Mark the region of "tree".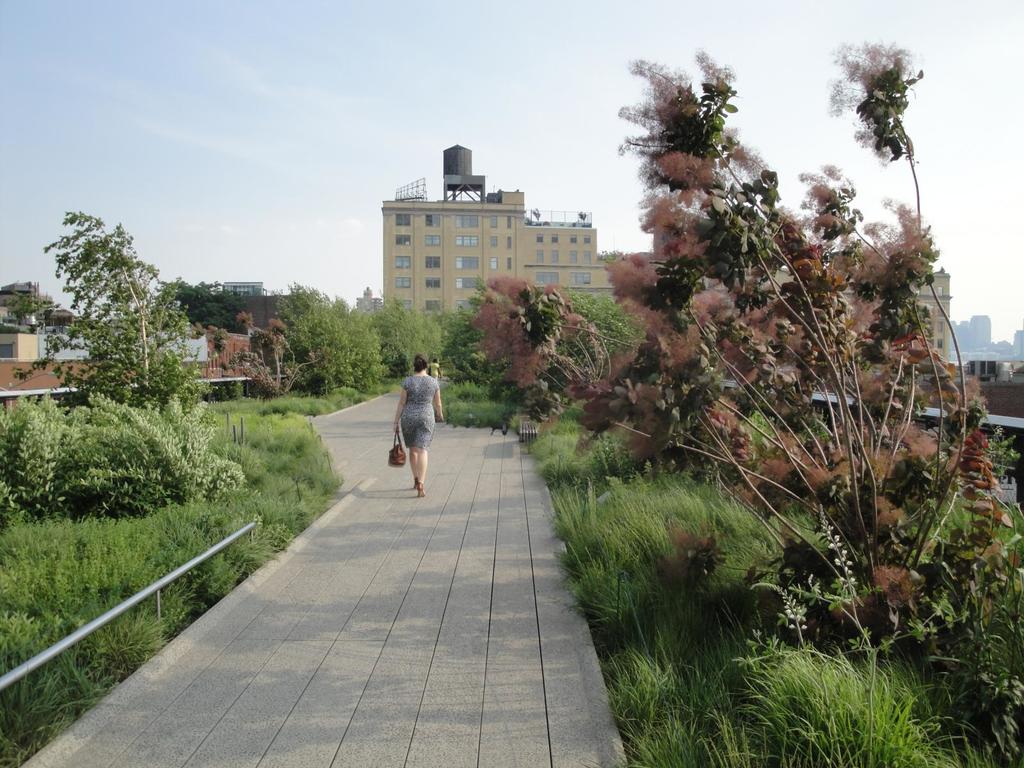
Region: <bbox>266, 278, 383, 393</bbox>.
